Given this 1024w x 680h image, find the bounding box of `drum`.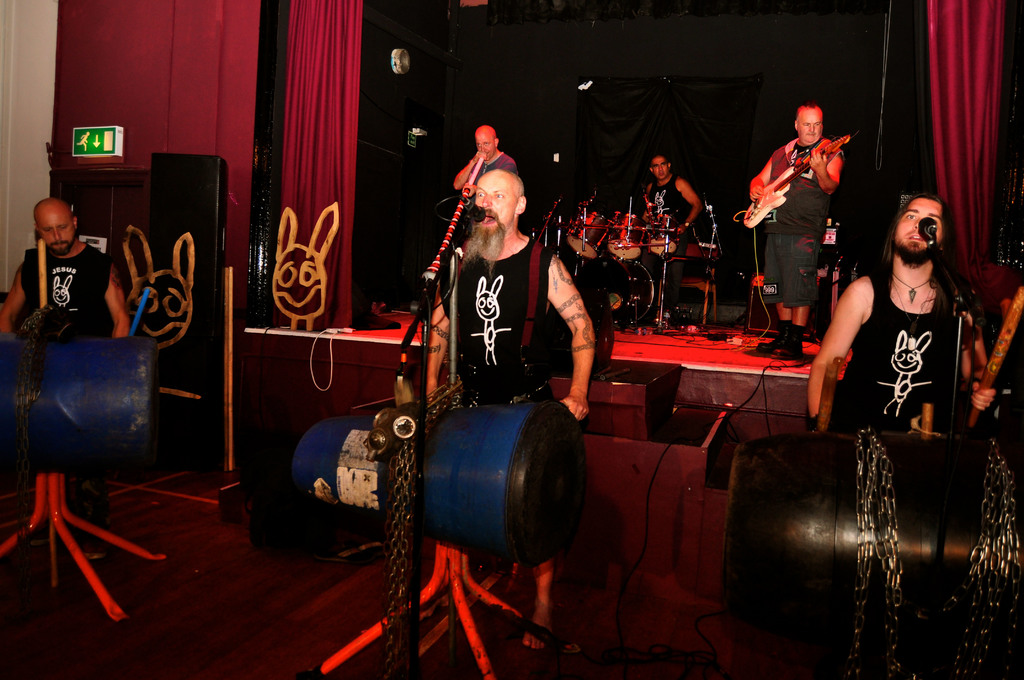
region(566, 211, 613, 257).
